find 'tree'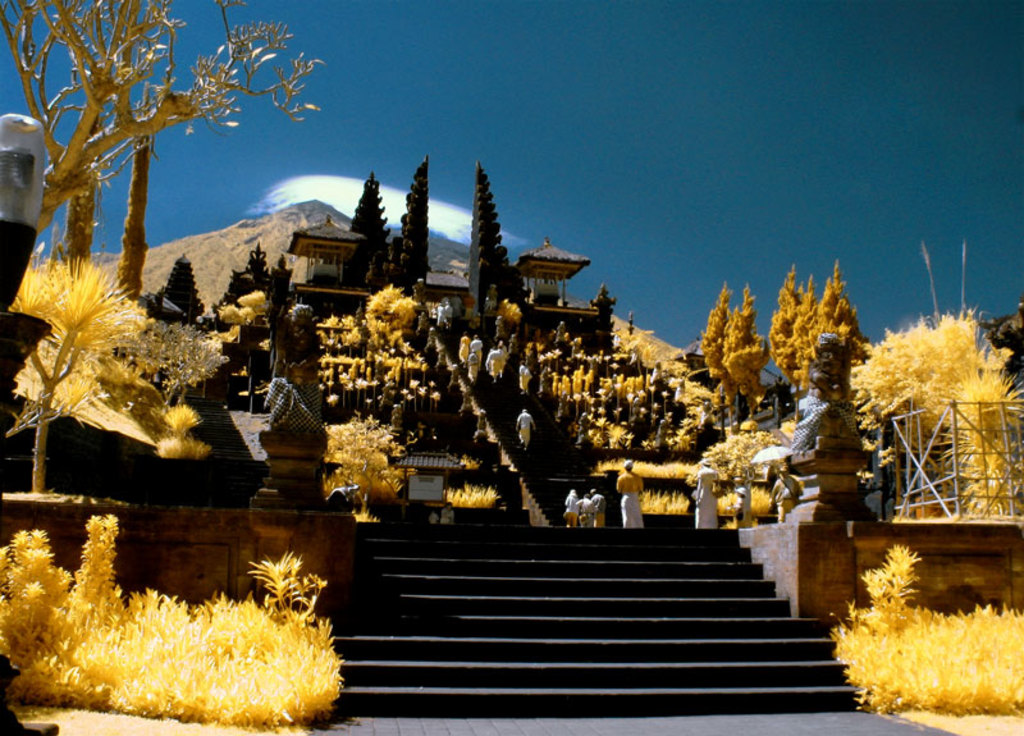
bbox=(329, 412, 404, 503)
